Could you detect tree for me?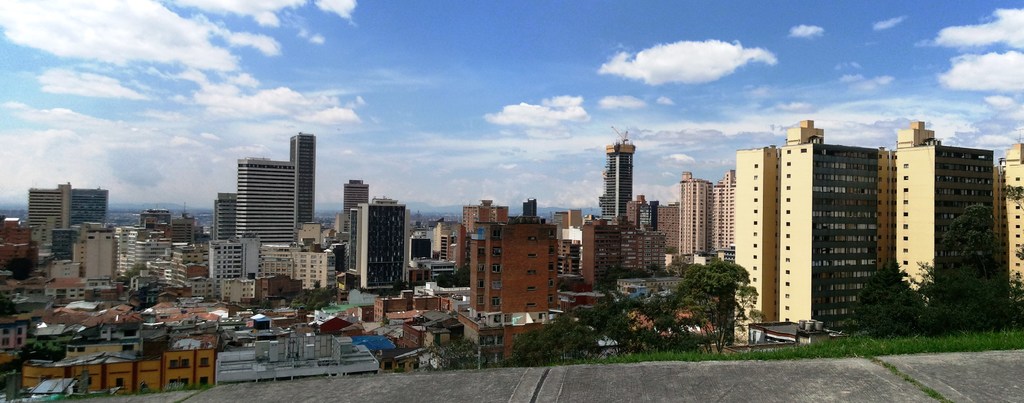
Detection result: <region>671, 259, 765, 329</region>.
